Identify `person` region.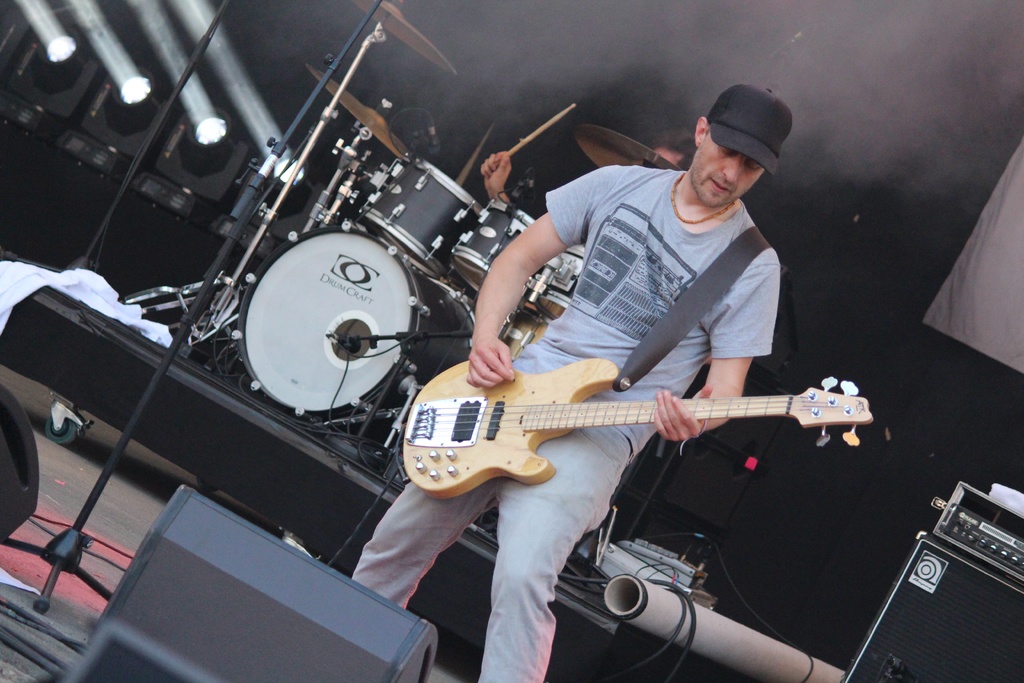
Region: [348,81,784,682].
